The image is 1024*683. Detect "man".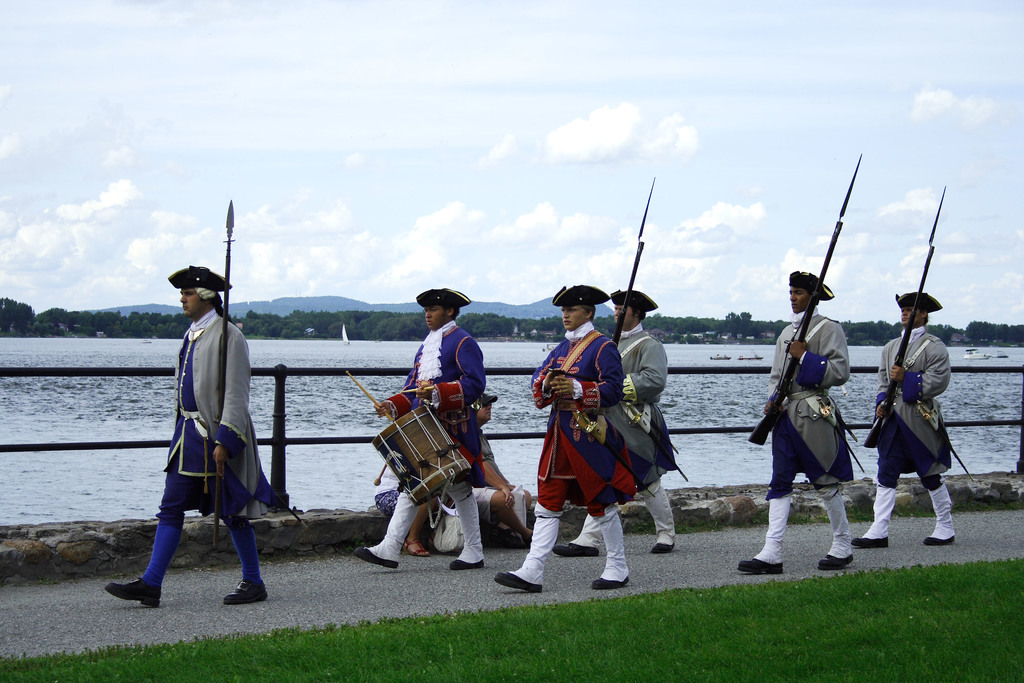
Detection: rect(101, 263, 273, 606).
